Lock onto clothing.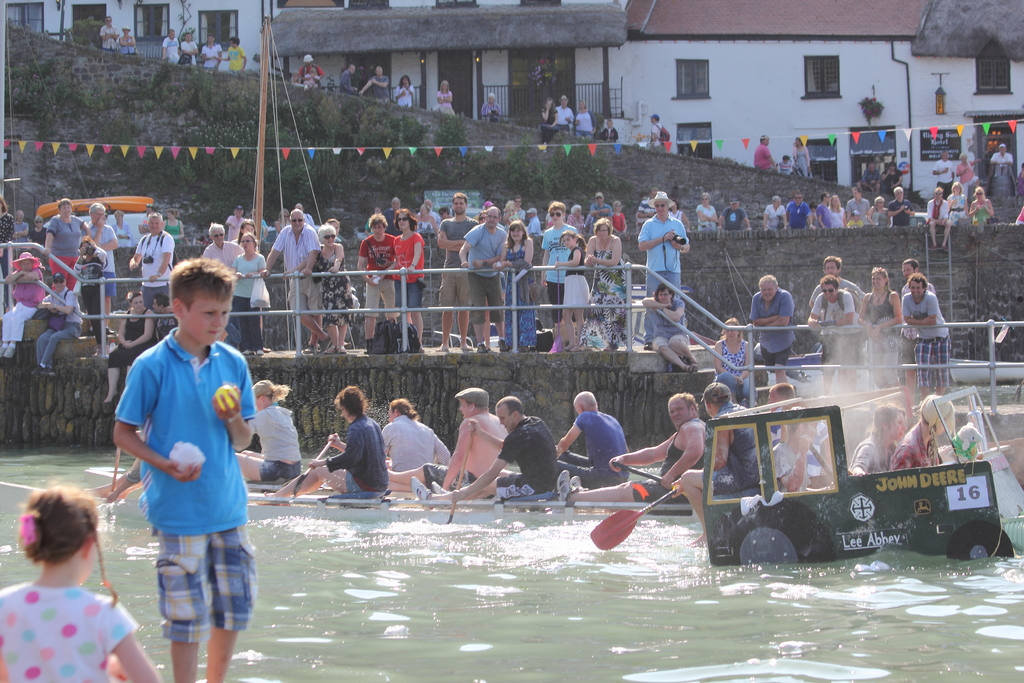
Locked: [955, 161, 979, 188].
